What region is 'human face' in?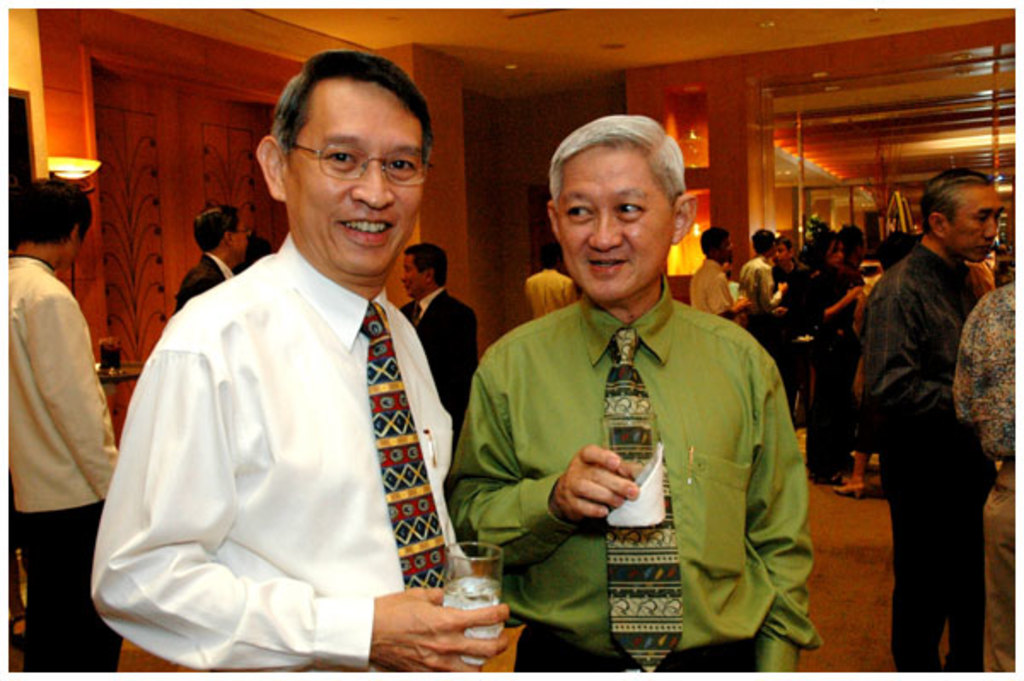
bbox=(828, 241, 848, 259).
